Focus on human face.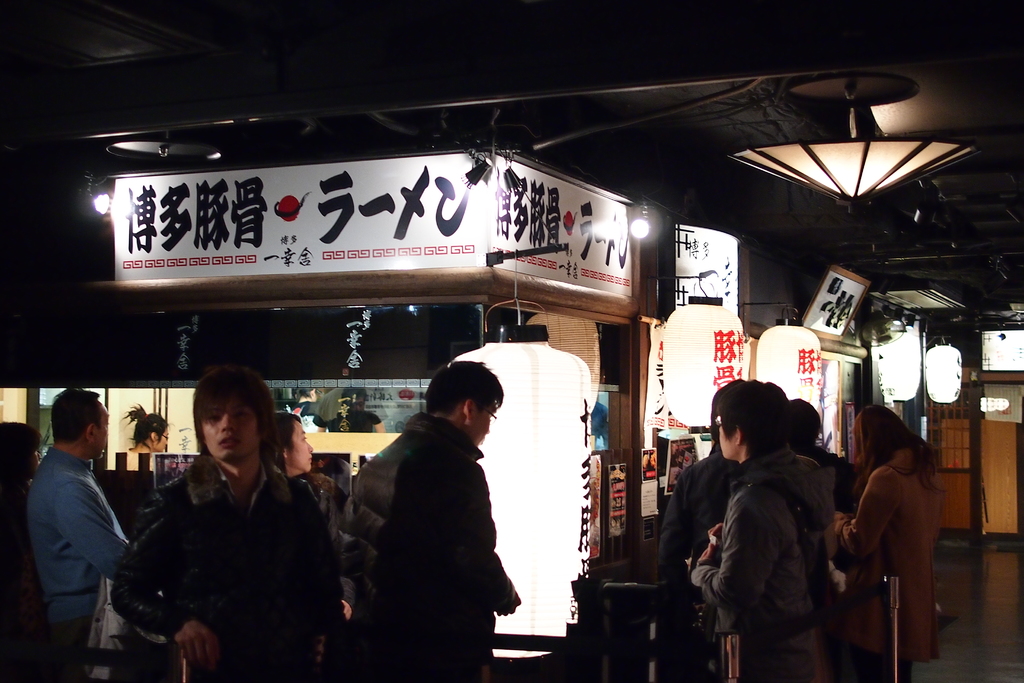
Focused at <box>467,401,495,443</box>.
